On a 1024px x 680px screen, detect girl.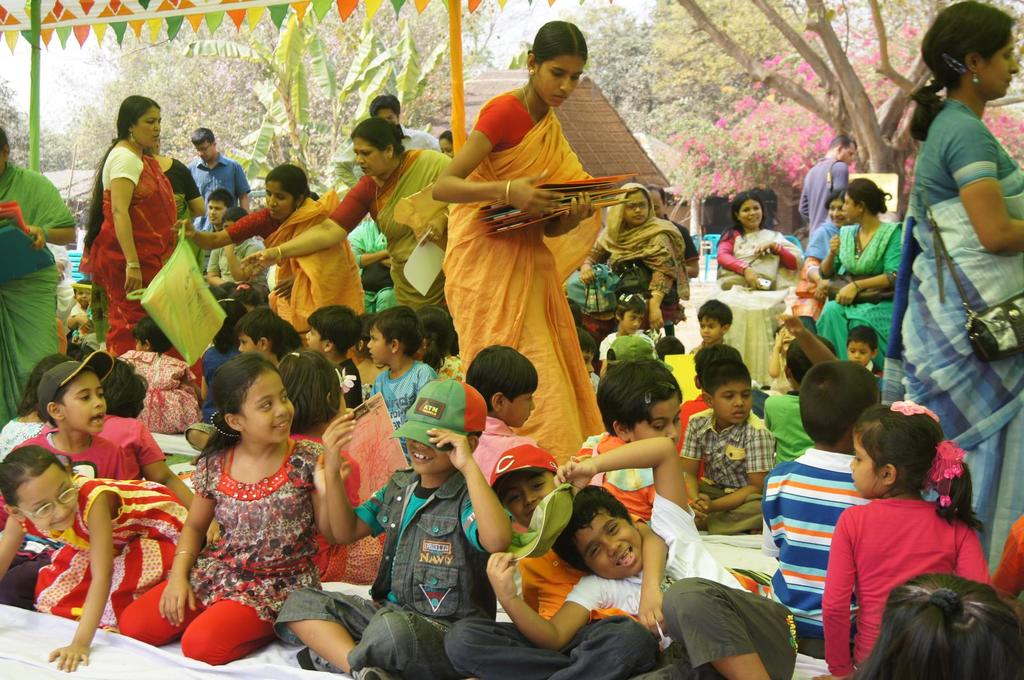
bbox=[115, 350, 349, 660].
